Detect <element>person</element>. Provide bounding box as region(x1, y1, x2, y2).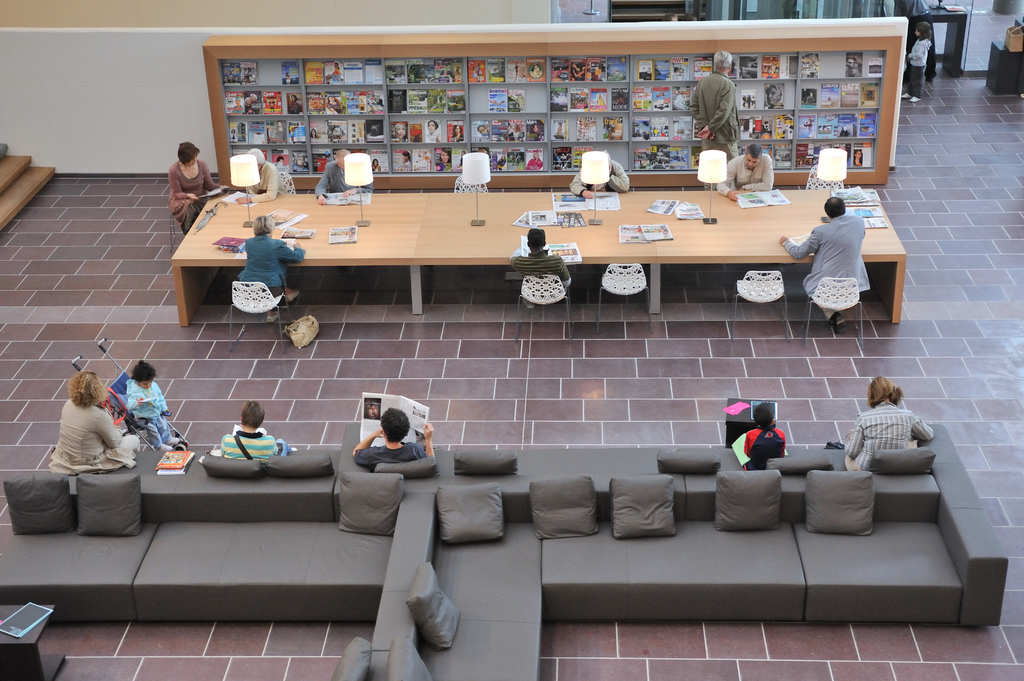
region(428, 120, 438, 141).
